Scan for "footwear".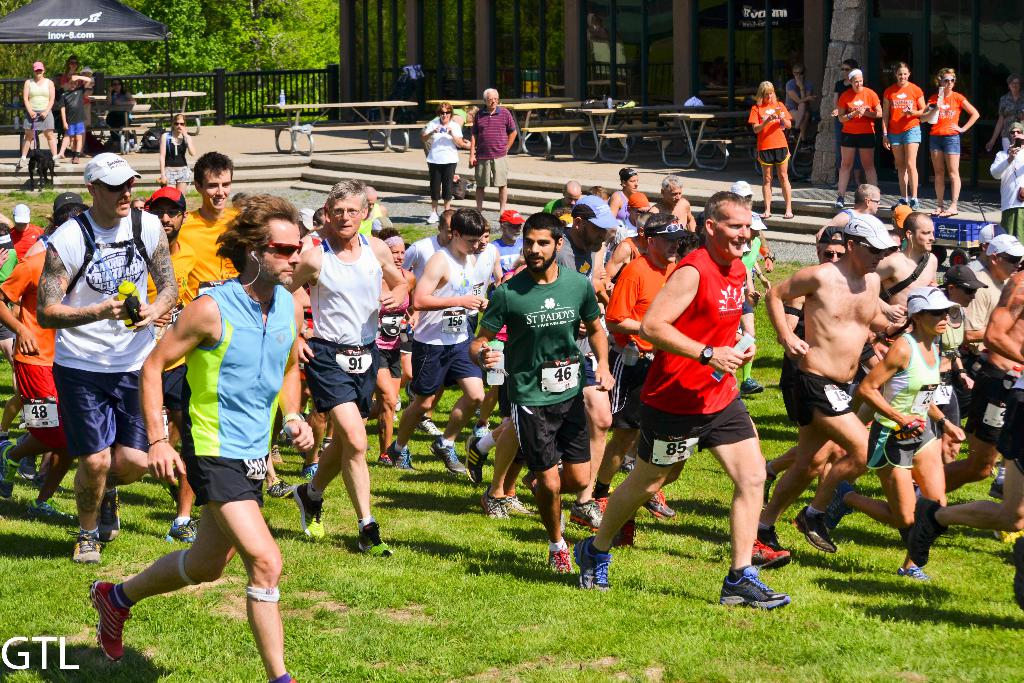
Scan result: l=908, t=495, r=948, b=567.
